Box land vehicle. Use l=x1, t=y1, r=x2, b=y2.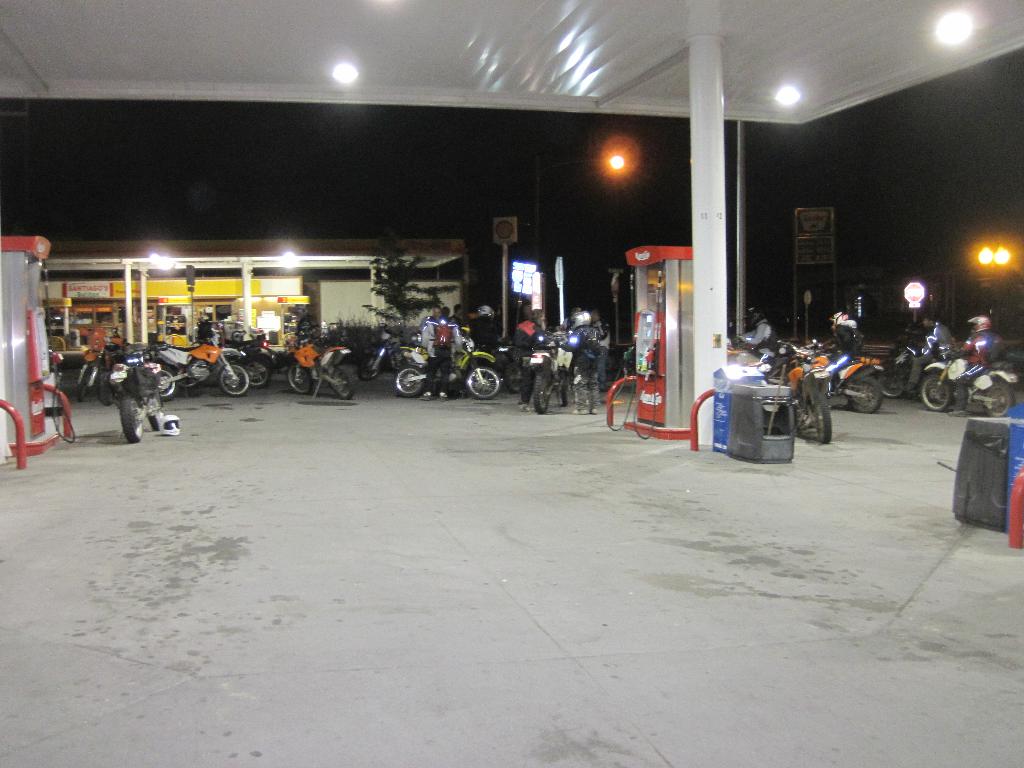
l=359, t=323, r=430, b=384.
